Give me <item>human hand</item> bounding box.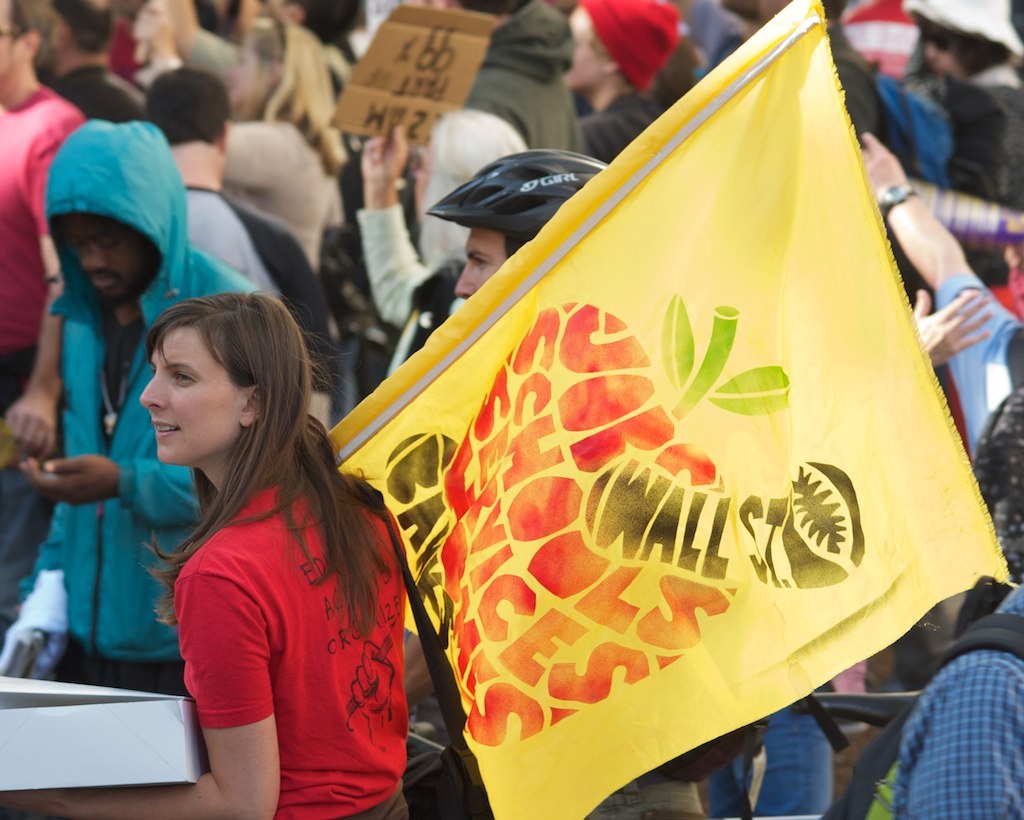
915 284 994 370.
